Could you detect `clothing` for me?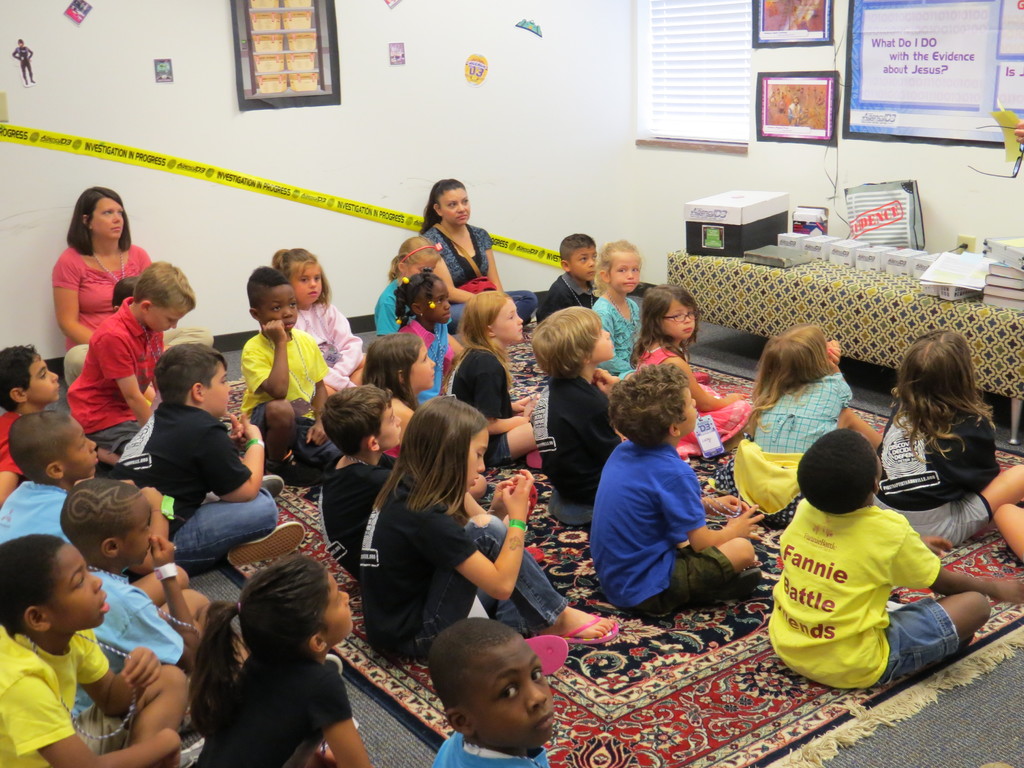
Detection result: (58, 294, 161, 455).
